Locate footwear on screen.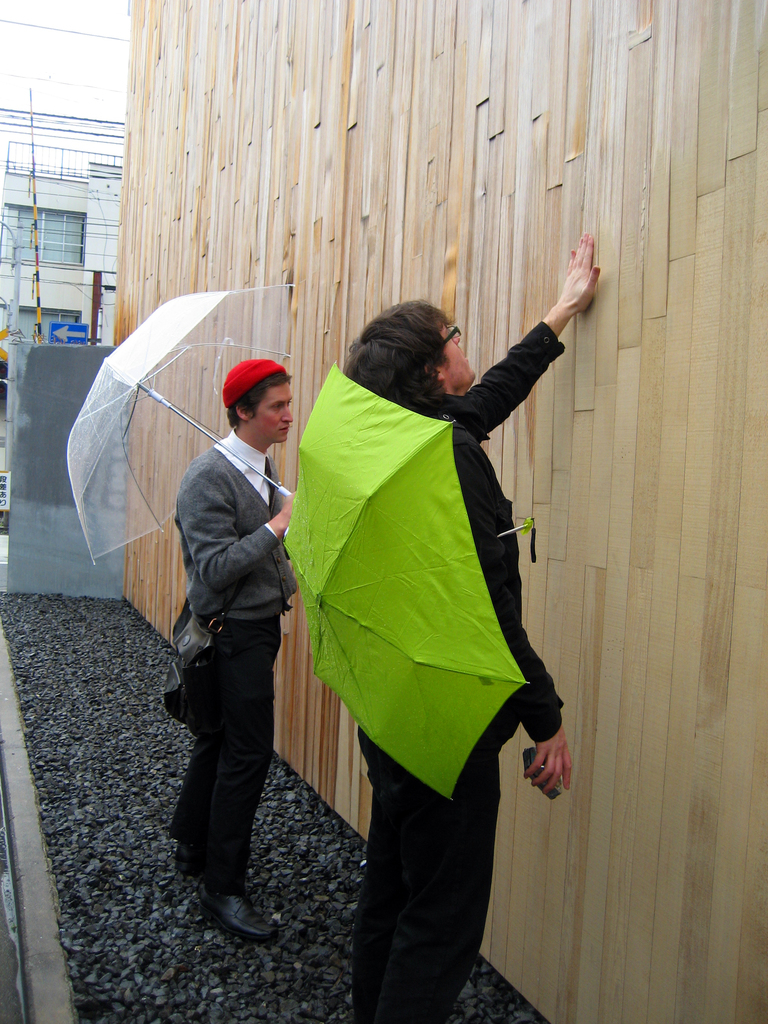
On screen at box(188, 870, 267, 957).
